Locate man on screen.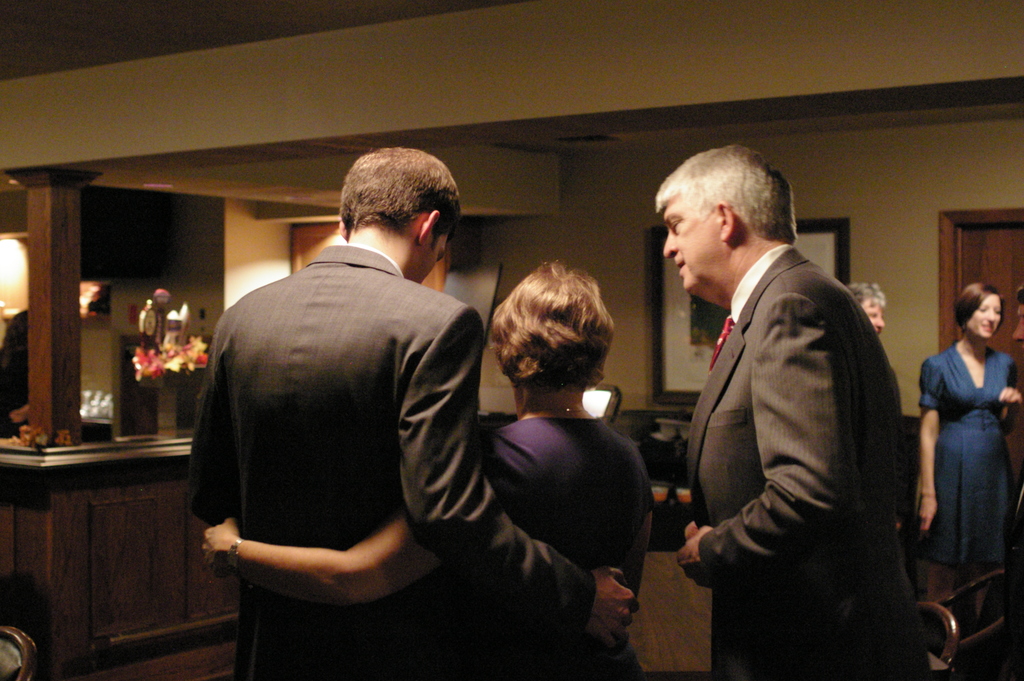
On screen at rect(838, 277, 889, 339).
